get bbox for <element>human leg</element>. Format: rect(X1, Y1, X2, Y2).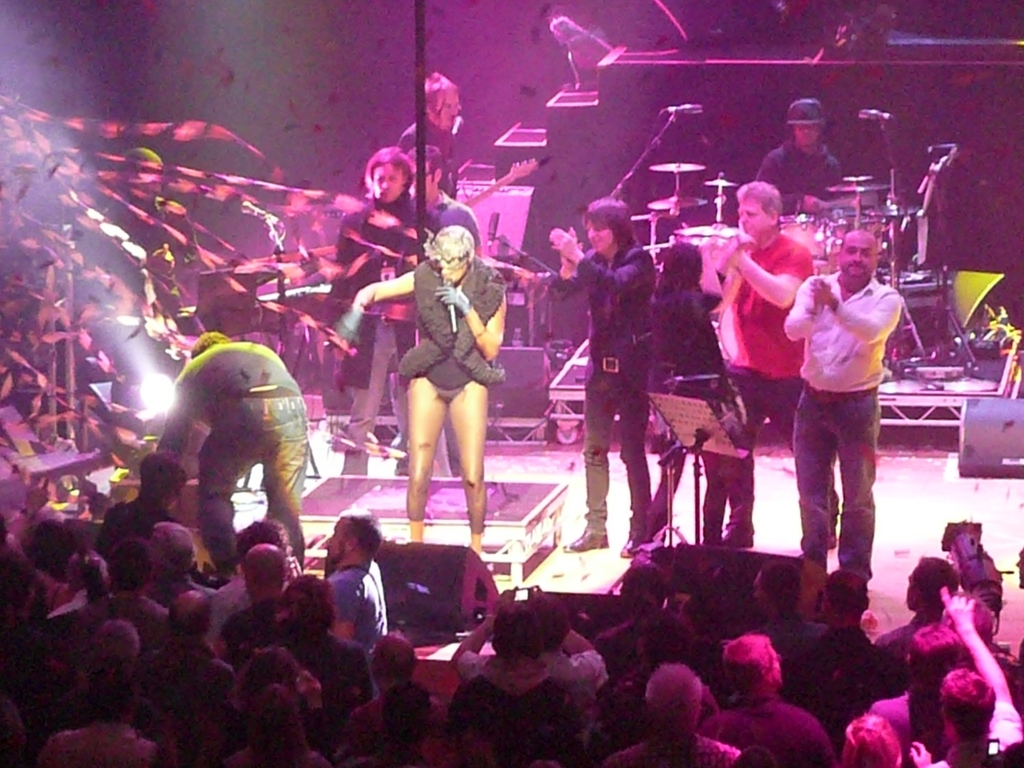
rect(438, 386, 487, 556).
